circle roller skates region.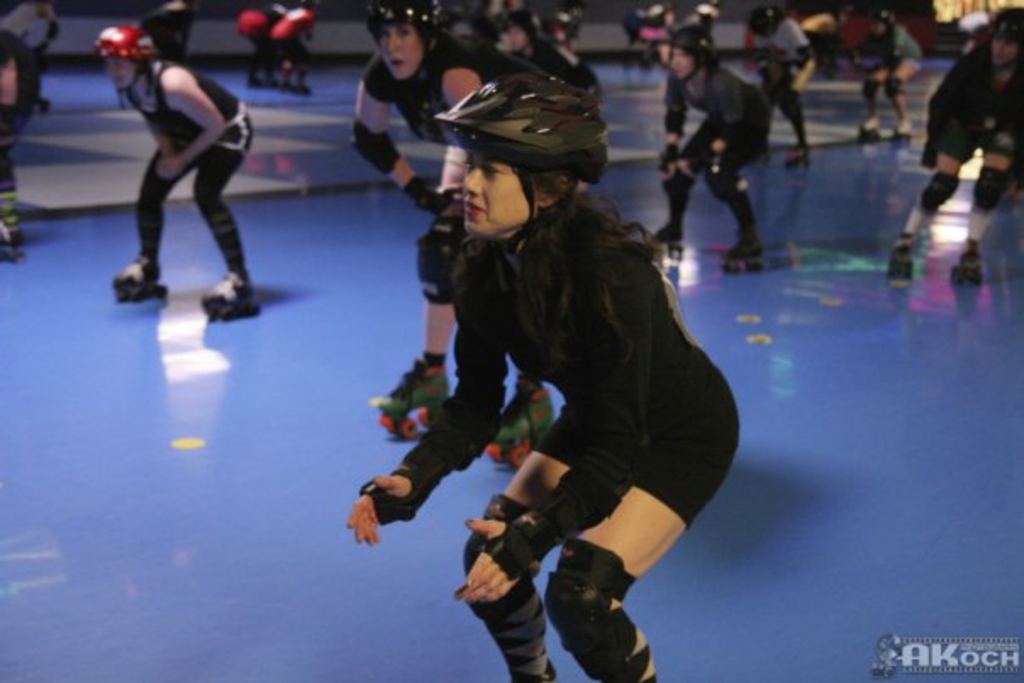
Region: [654,214,685,259].
